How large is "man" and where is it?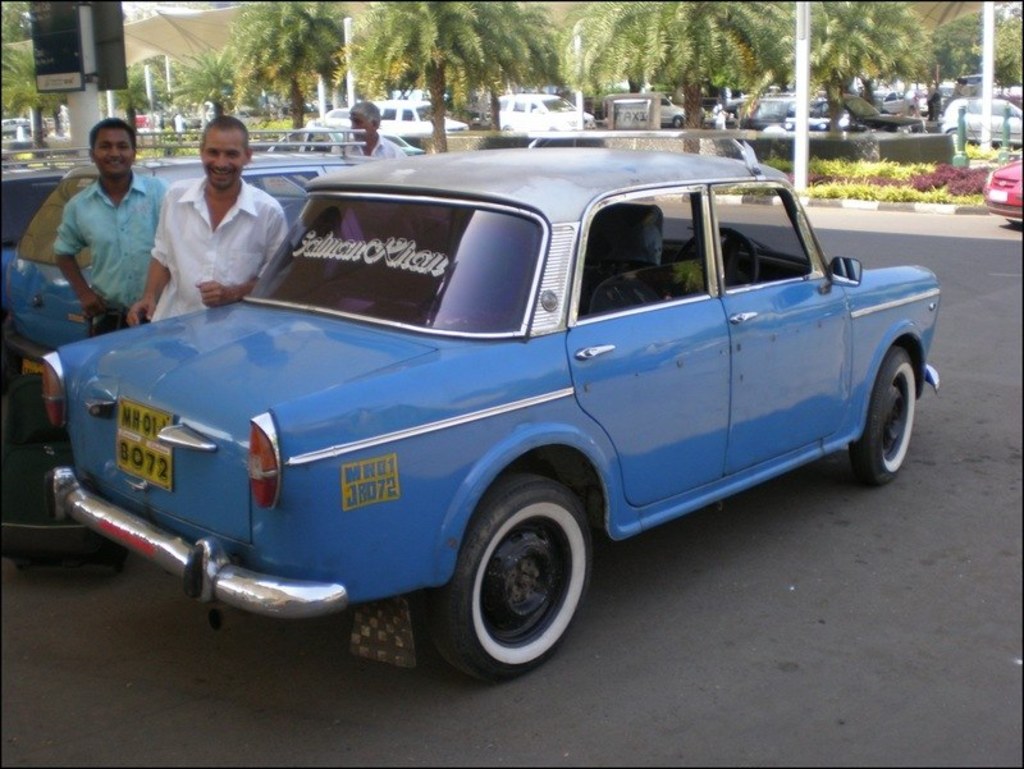
Bounding box: <region>124, 106, 314, 340</region>.
